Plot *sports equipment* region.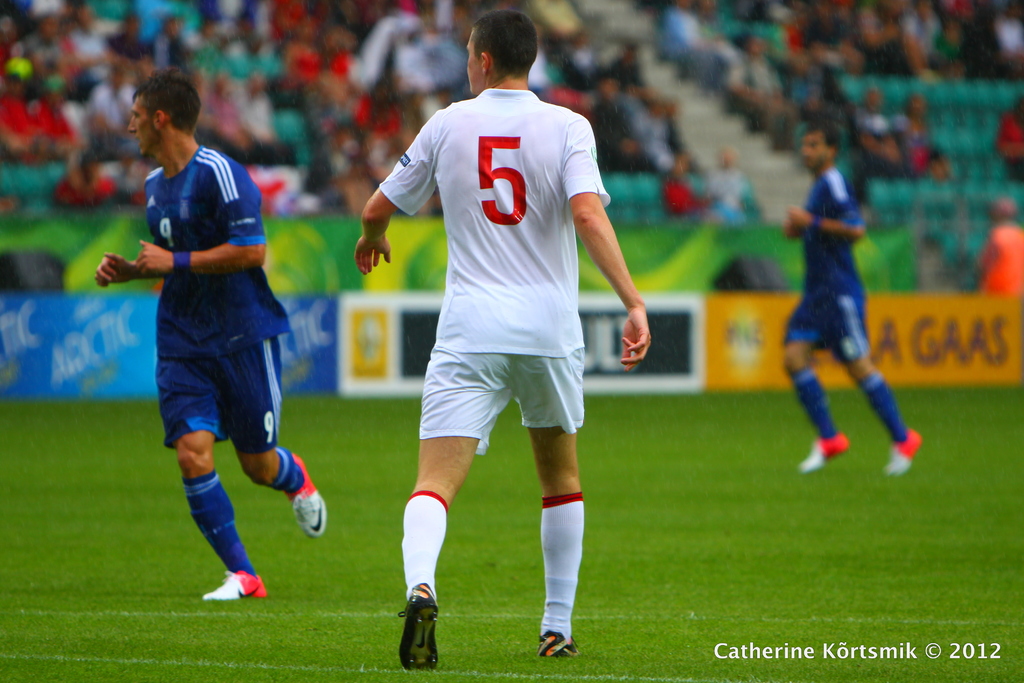
Plotted at bbox=(394, 582, 439, 673).
